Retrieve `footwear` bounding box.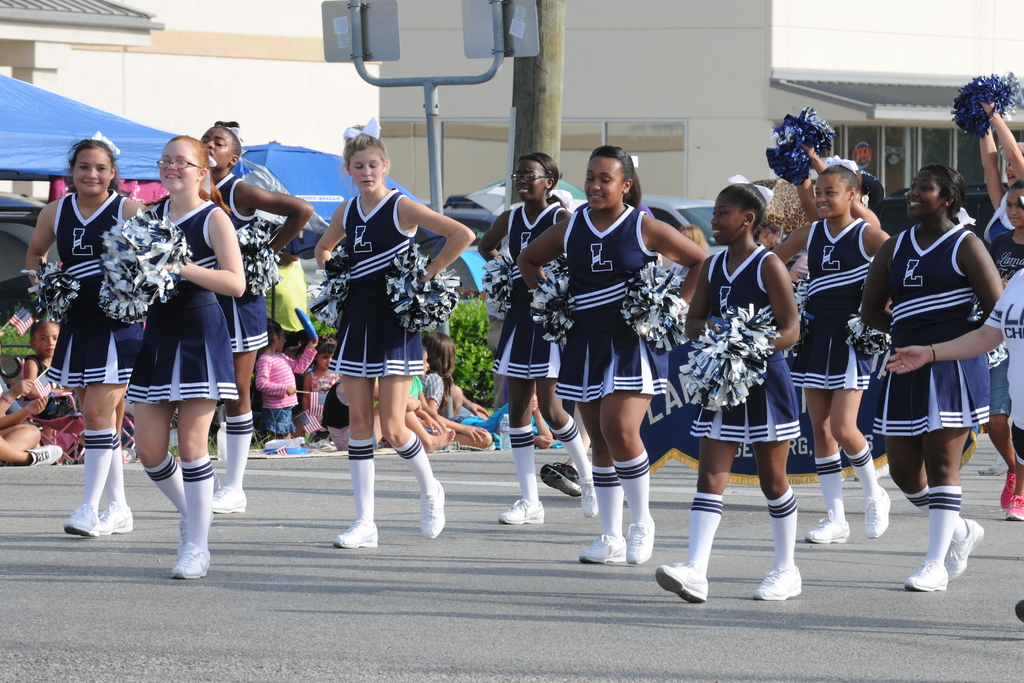
Bounding box: (657, 554, 714, 602).
